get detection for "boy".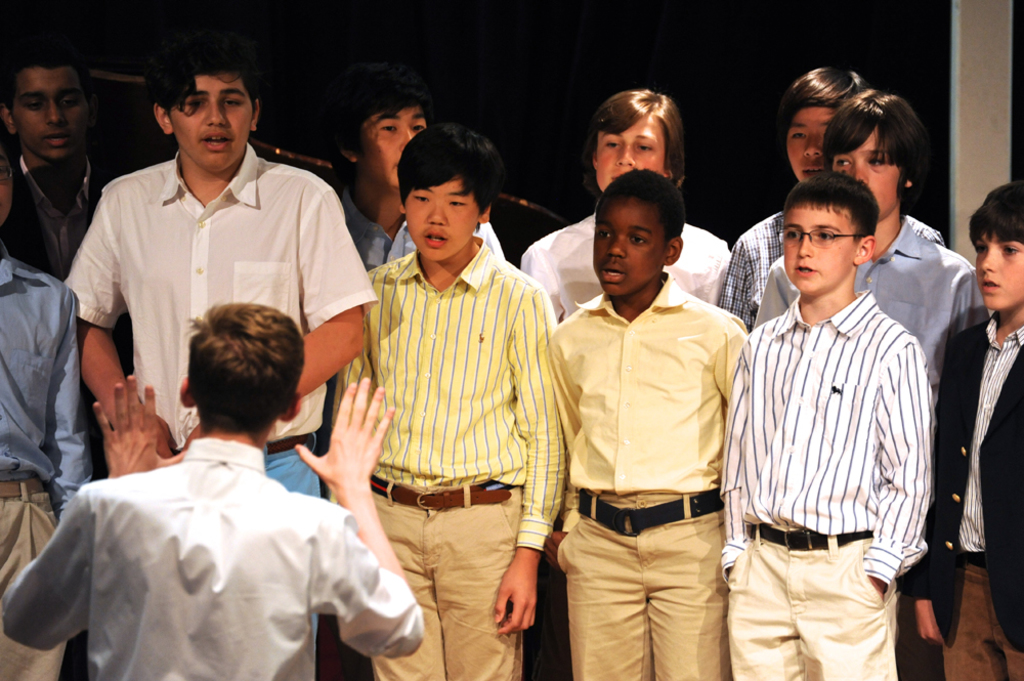
Detection: bbox=(758, 92, 982, 498).
